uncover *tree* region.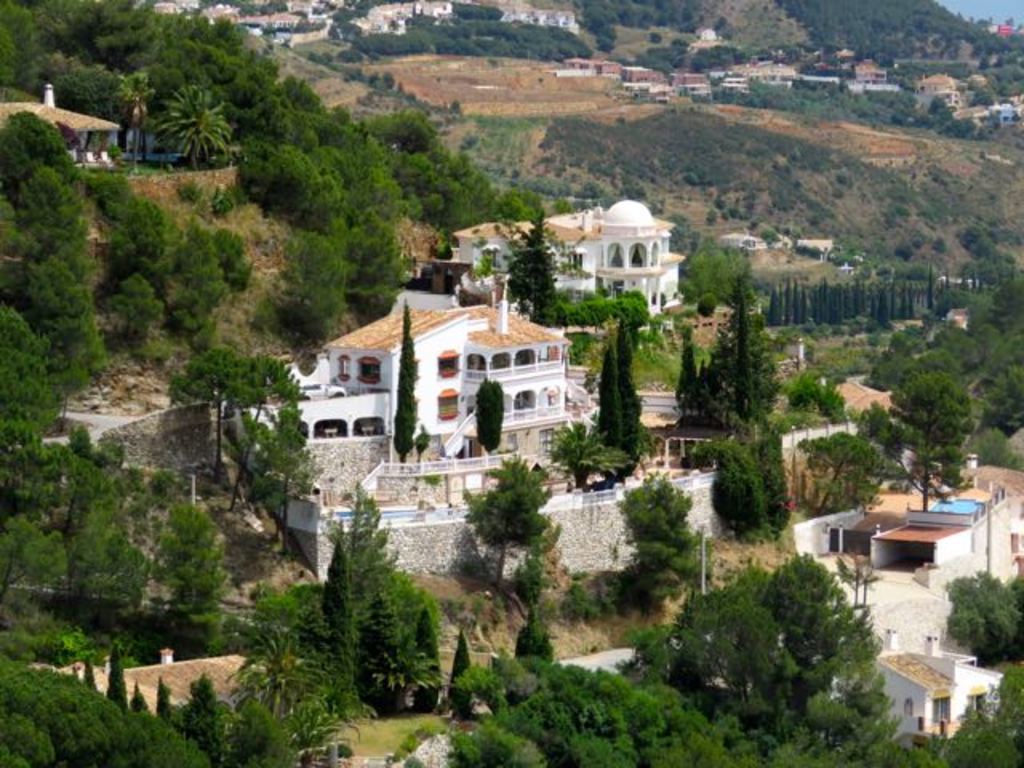
Uncovered: [x1=181, y1=672, x2=232, y2=760].
